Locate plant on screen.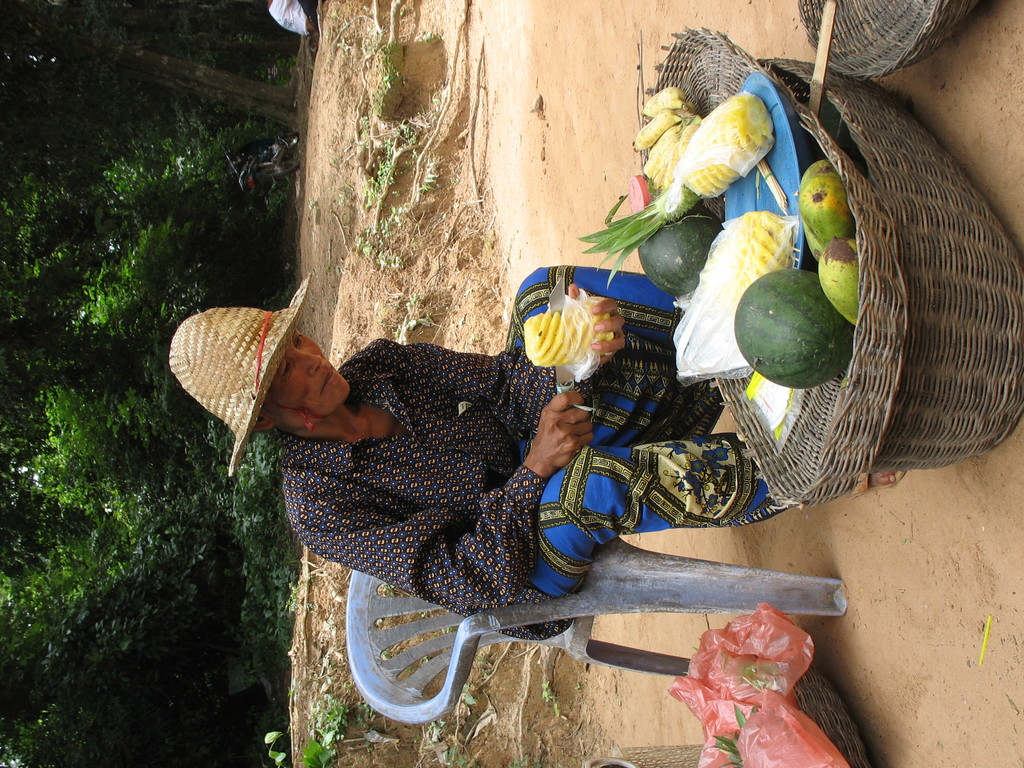
On screen at (left=323, top=36, right=458, bottom=271).
